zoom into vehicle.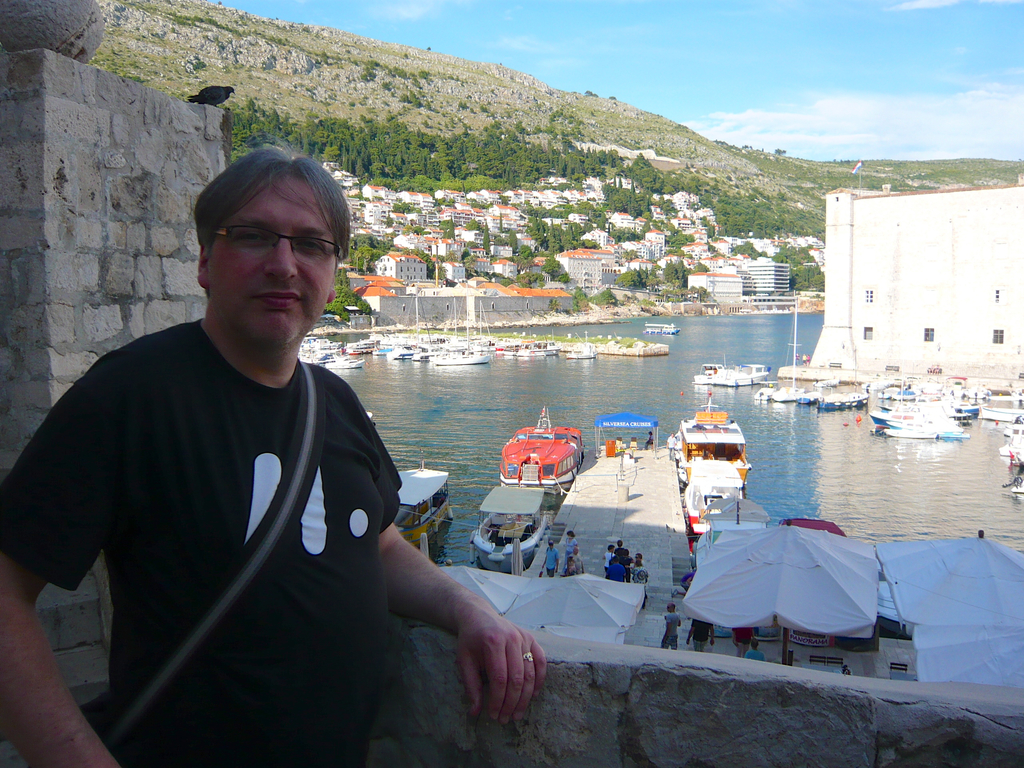
Zoom target: <bbox>508, 424, 605, 525</bbox>.
